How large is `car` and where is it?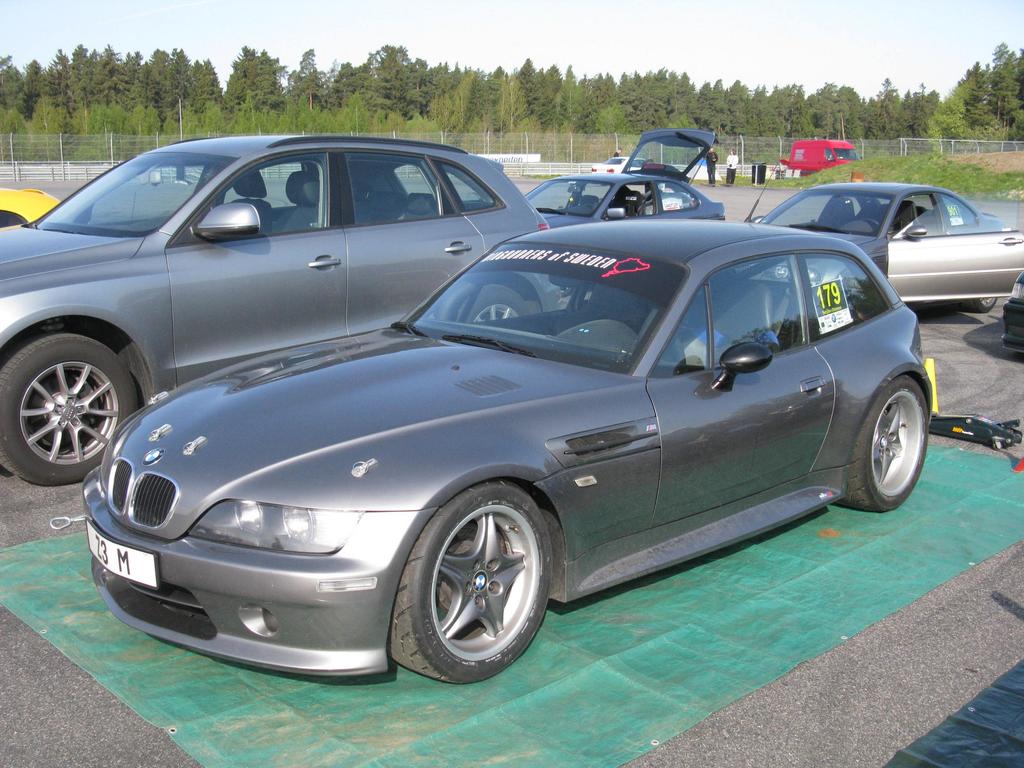
Bounding box: crop(3, 128, 547, 495).
